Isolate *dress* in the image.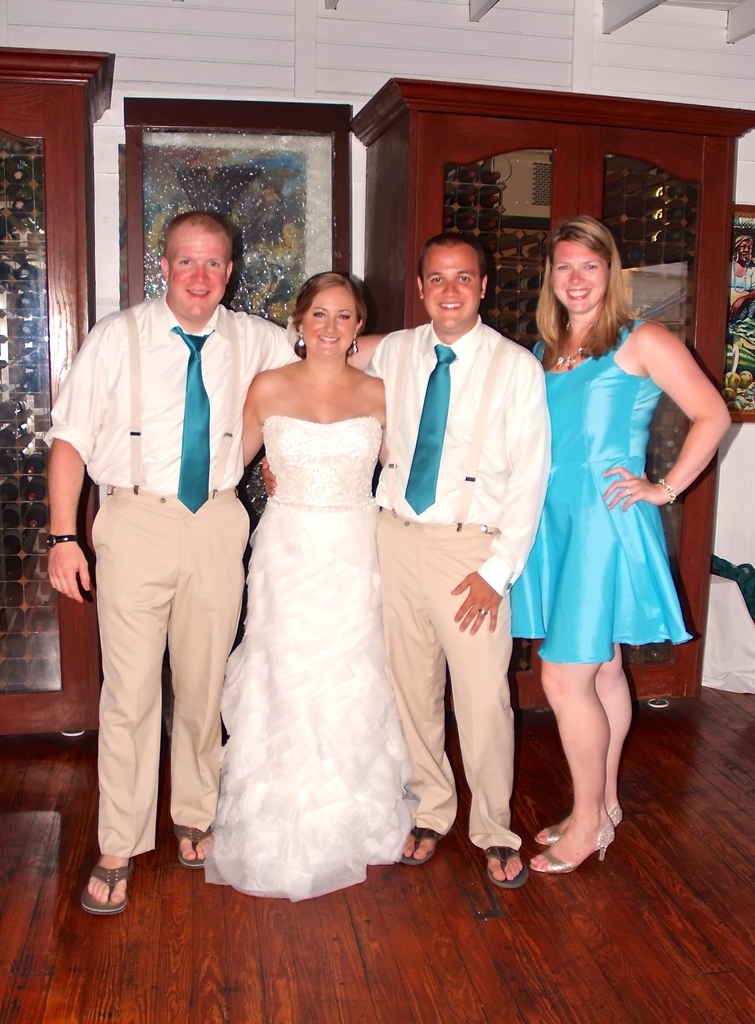
Isolated region: bbox=[203, 412, 420, 902].
